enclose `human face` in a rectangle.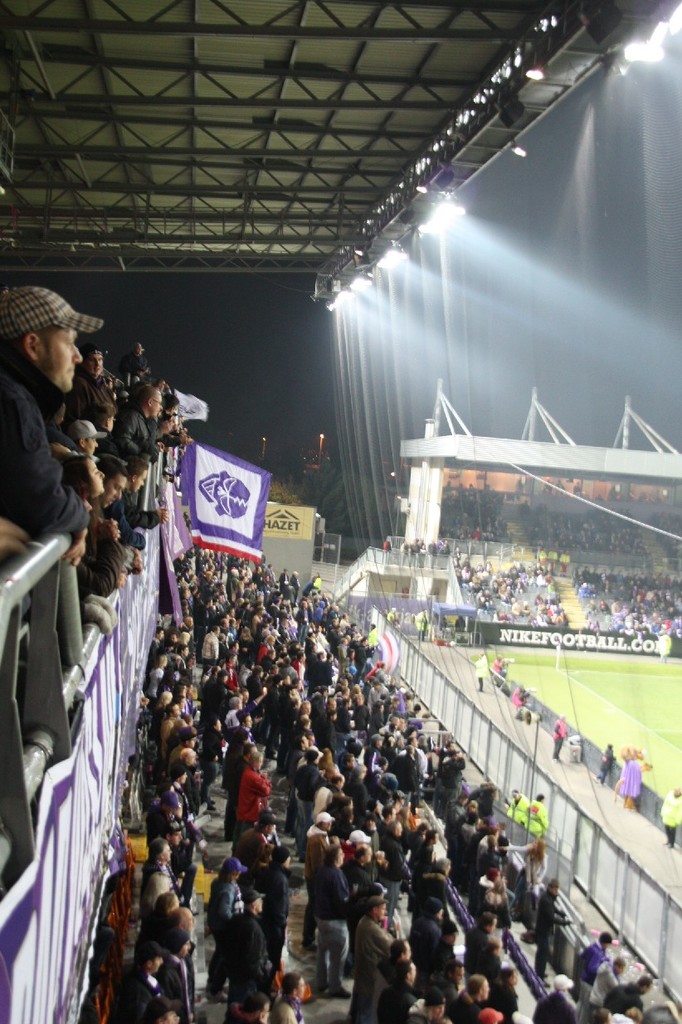
(left=87, top=457, right=103, bottom=492).
